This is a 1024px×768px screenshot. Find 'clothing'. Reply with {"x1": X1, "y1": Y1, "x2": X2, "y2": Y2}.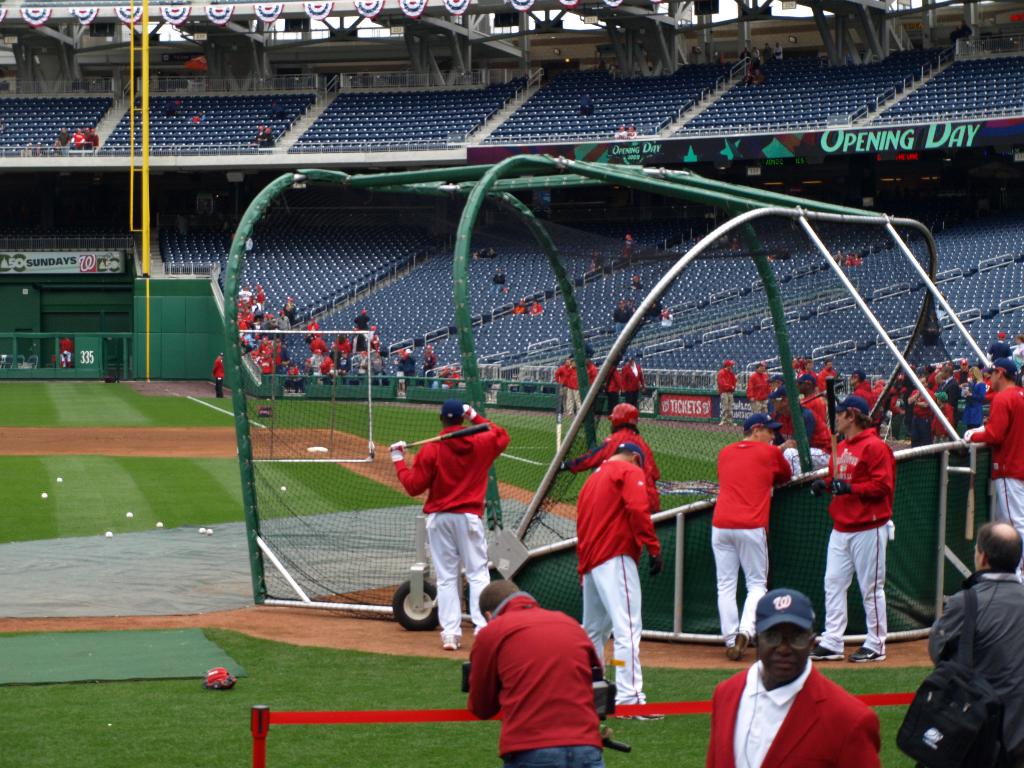
{"x1": 968, "y1": 383, "x2": 1023, "y2": 534}.
